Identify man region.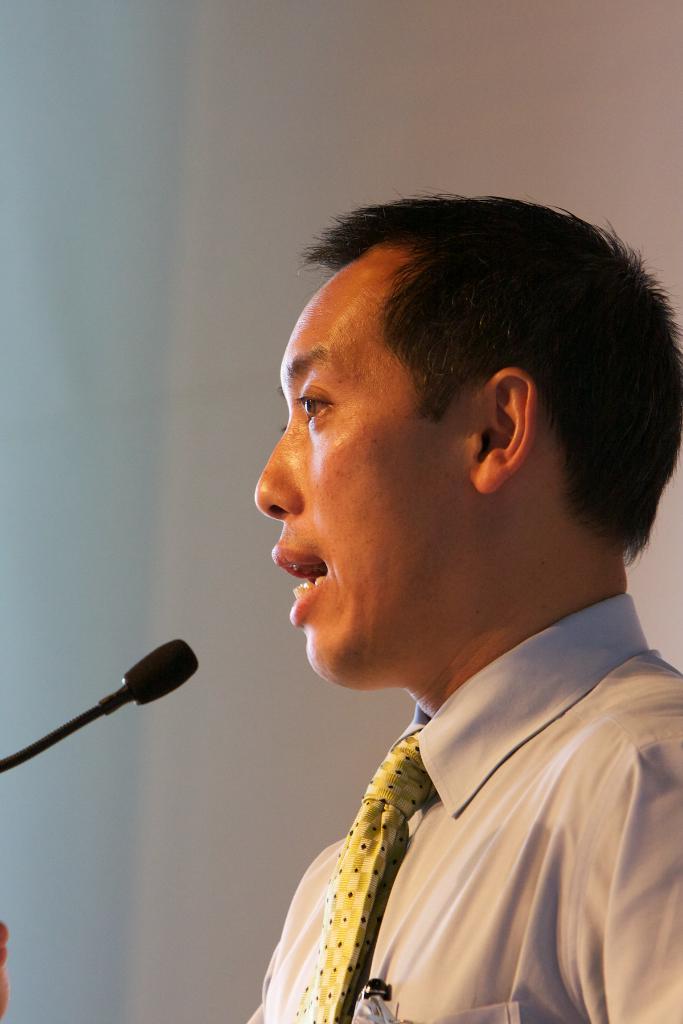
Region: left=168, top=192, right=682, bottom=1023.
